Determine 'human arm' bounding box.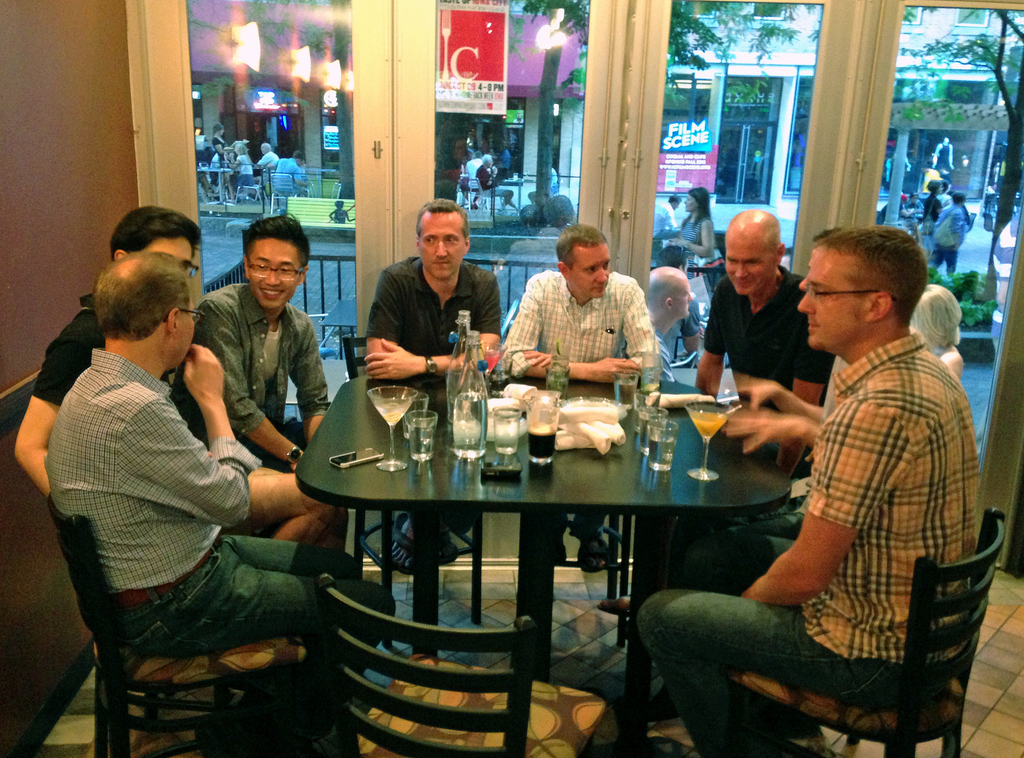
Determined: (x1=677, y1=222, x2=714, y2=258).
